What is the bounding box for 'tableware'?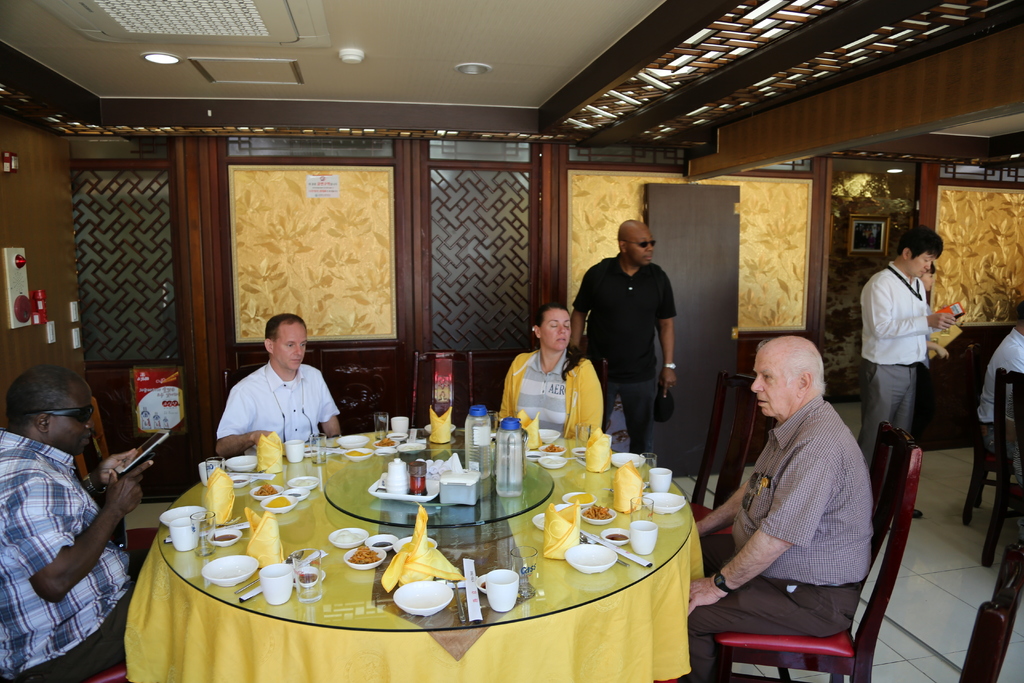
box(307, 432, 328, 466).
